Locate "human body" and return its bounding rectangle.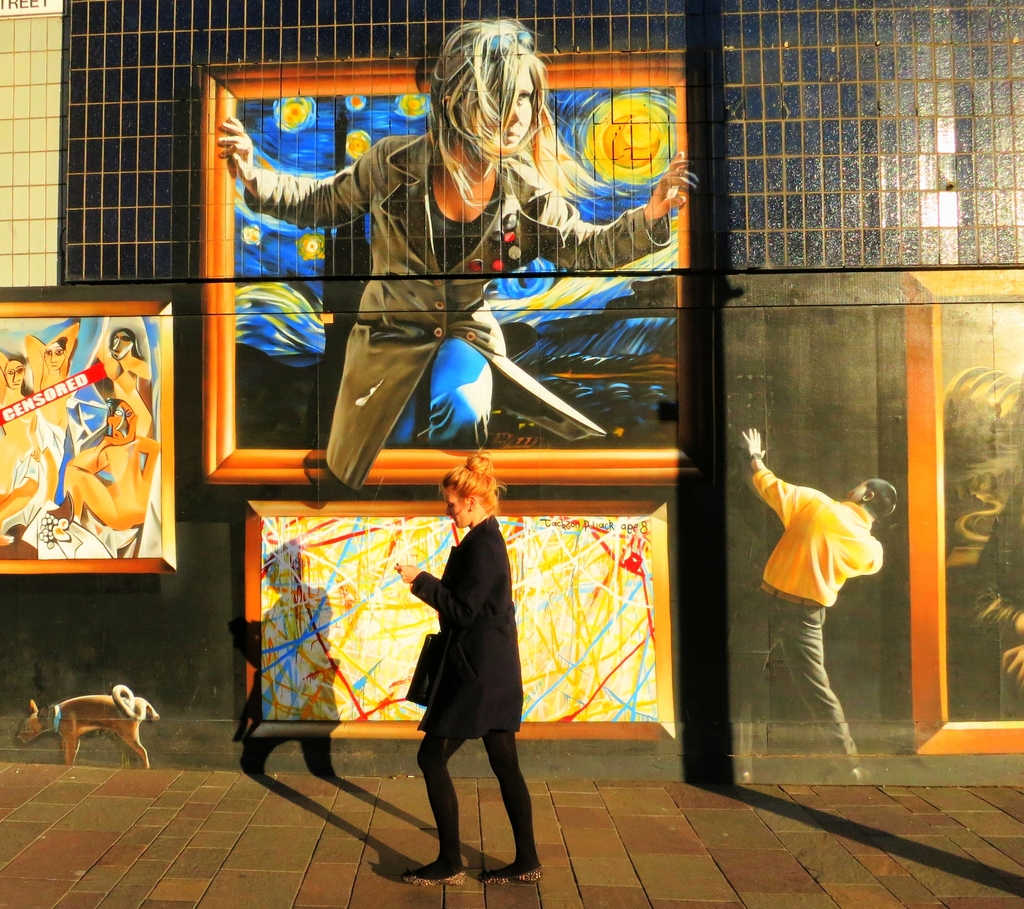
bbox(396, 448, 540, 884).
